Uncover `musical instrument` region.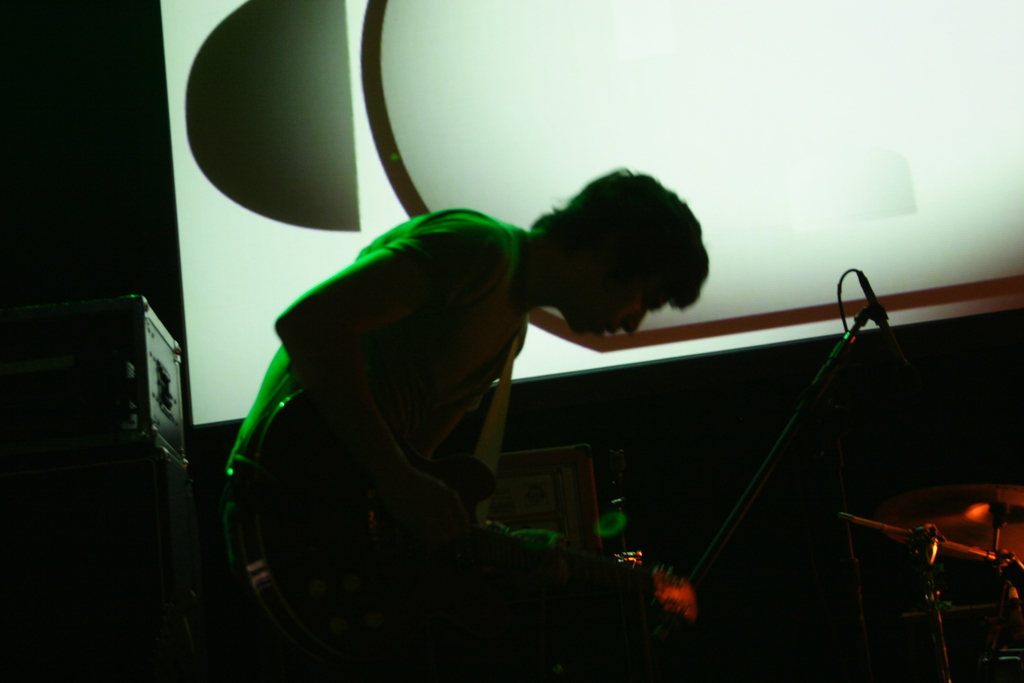
Uncovered: box(245, 383, 716, 647).
